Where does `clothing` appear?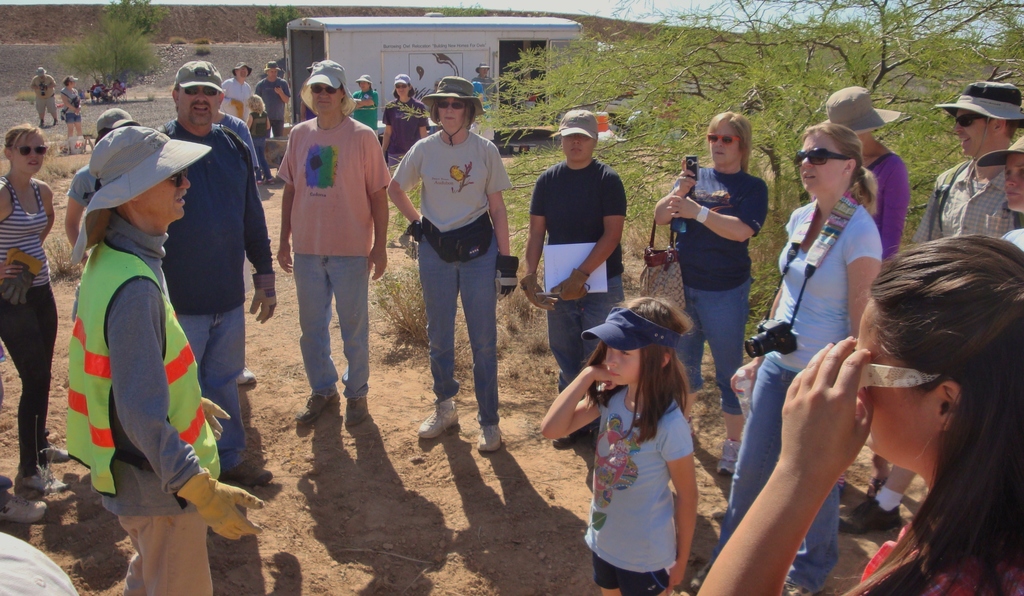
Appears at 528,159,643,387.
